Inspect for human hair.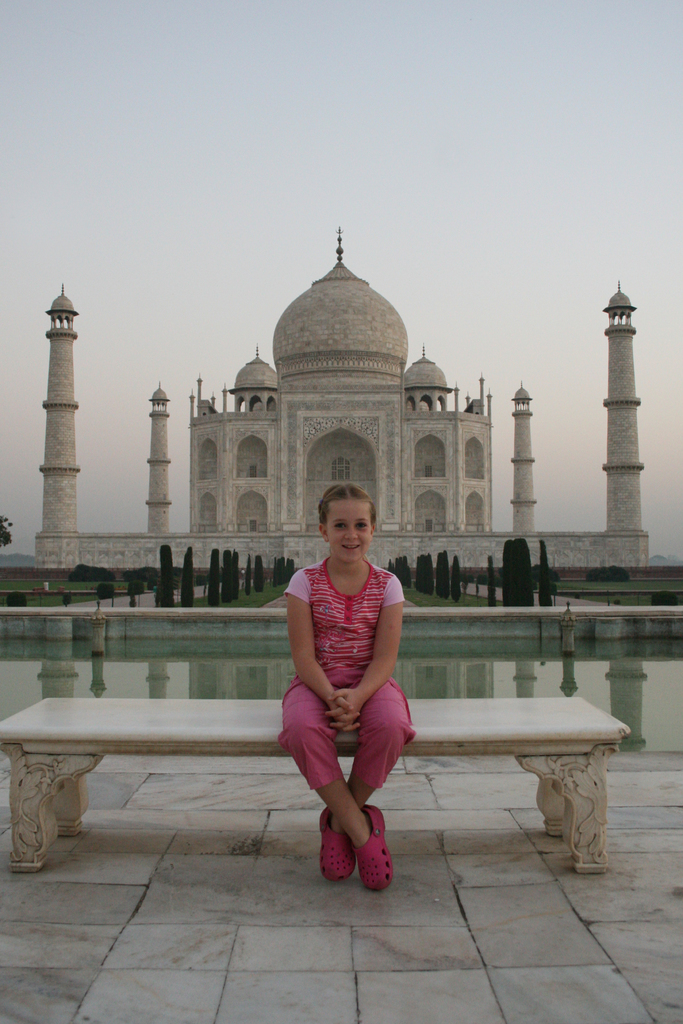
Inspection: 317/475/374/536.
